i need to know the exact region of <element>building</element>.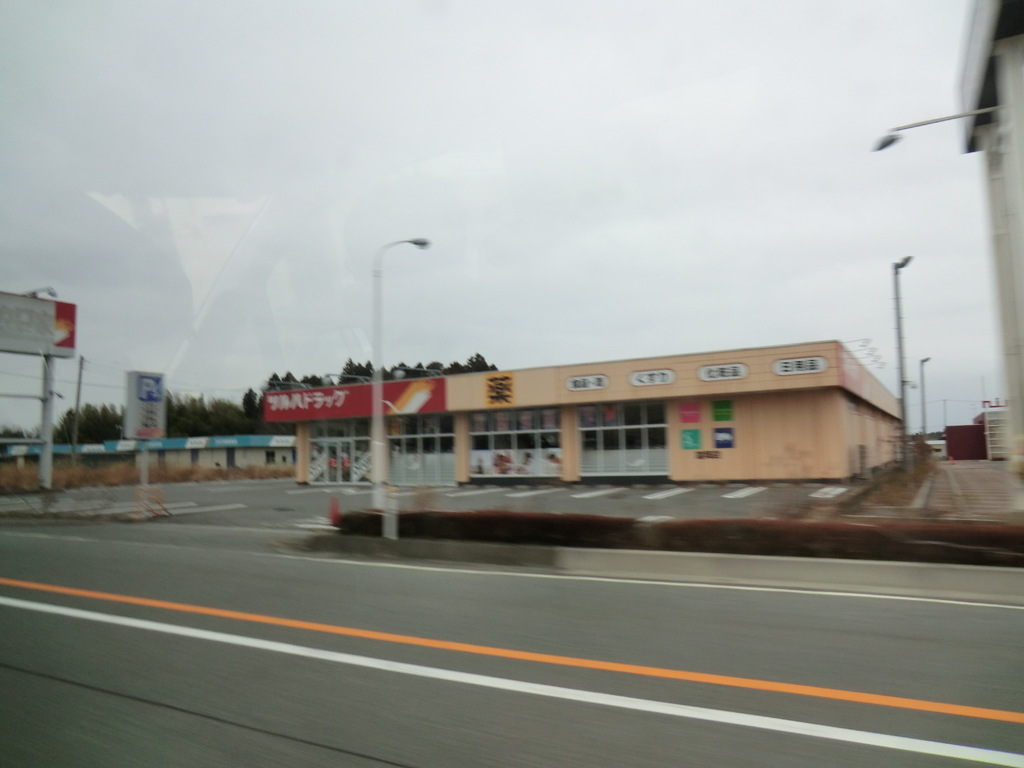
Region: box=[261, 338, 900, 478].
